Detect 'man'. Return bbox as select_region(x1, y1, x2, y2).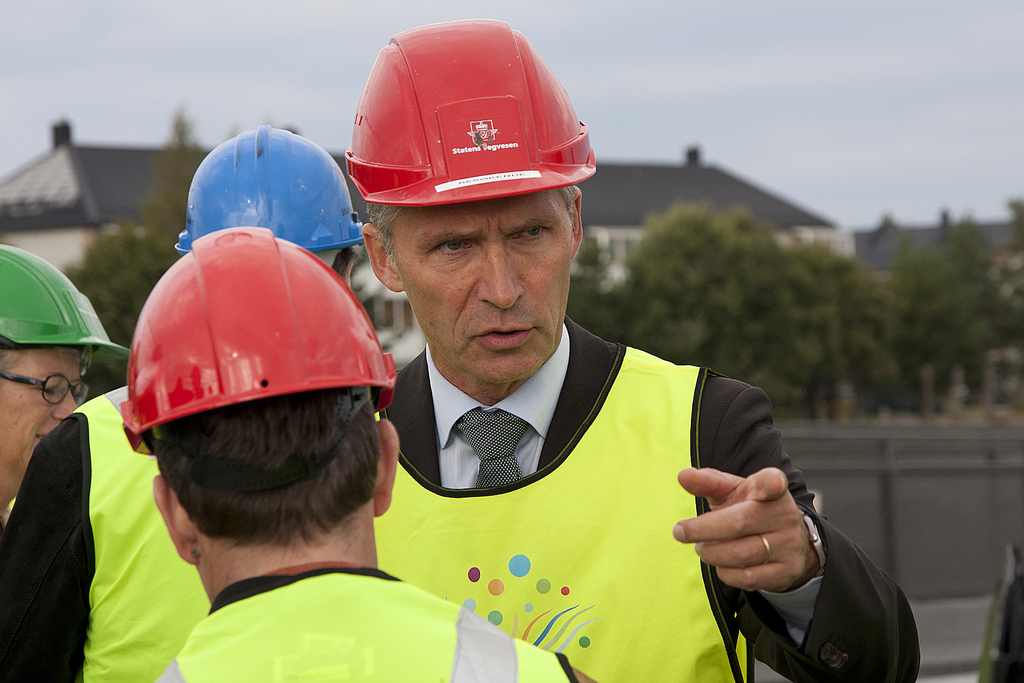
select_region(117, 225, 600, 682).
